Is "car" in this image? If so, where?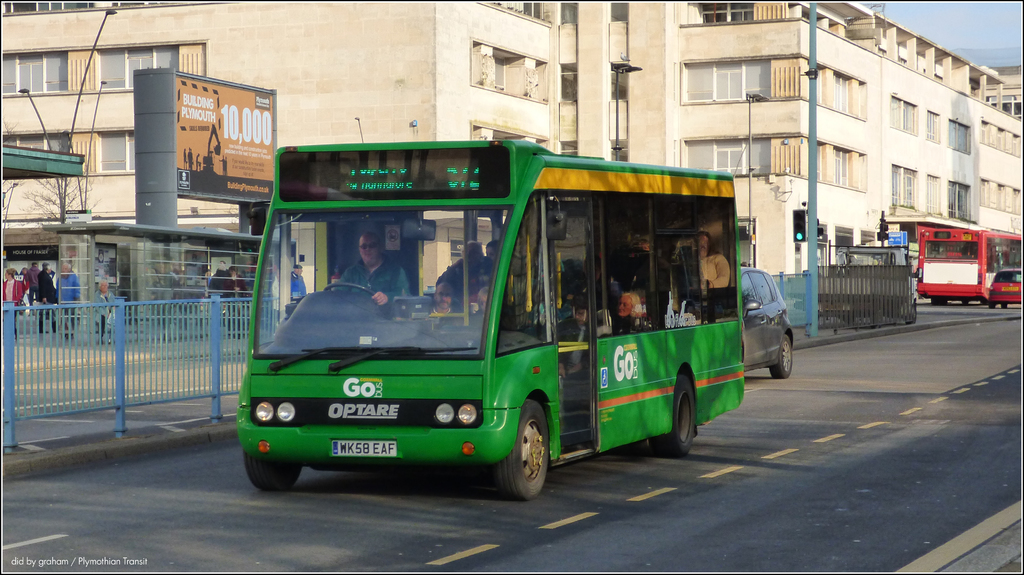
Yes, at rect(31, 280, 92, 318).
